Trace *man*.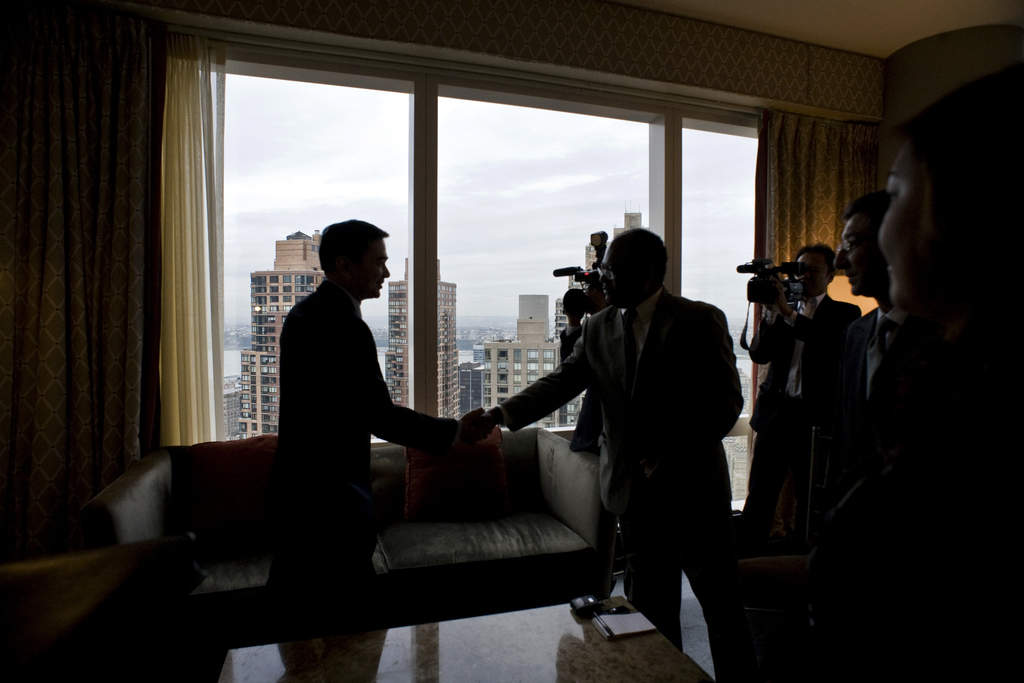
Traced to rect(484, 226, 744, 682).
